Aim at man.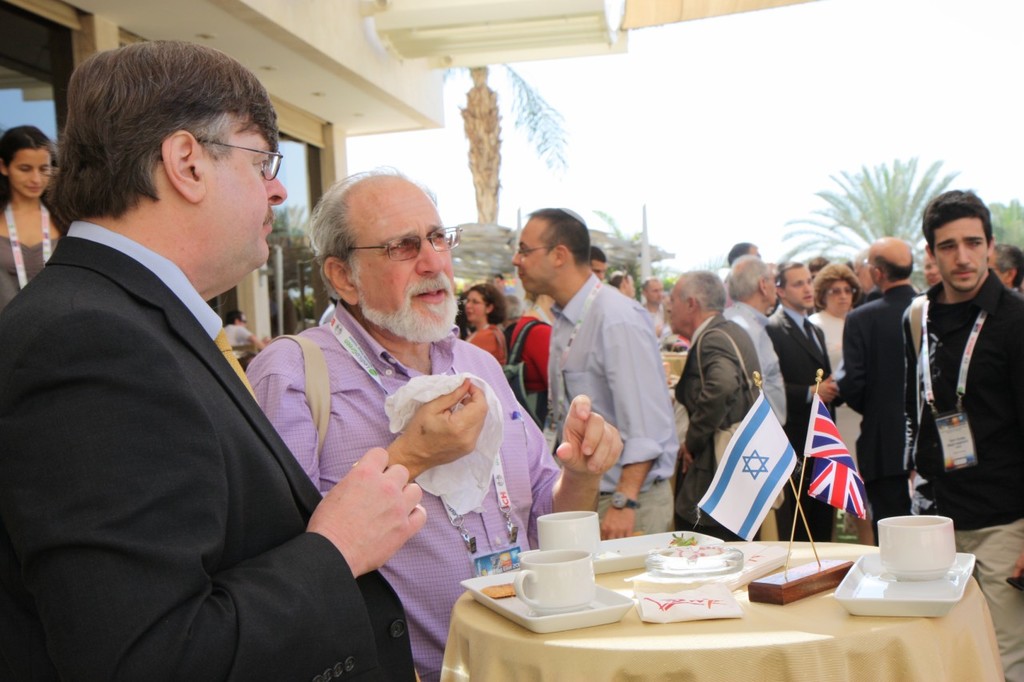
Aimed at detection(511, 205, 678, 540).
